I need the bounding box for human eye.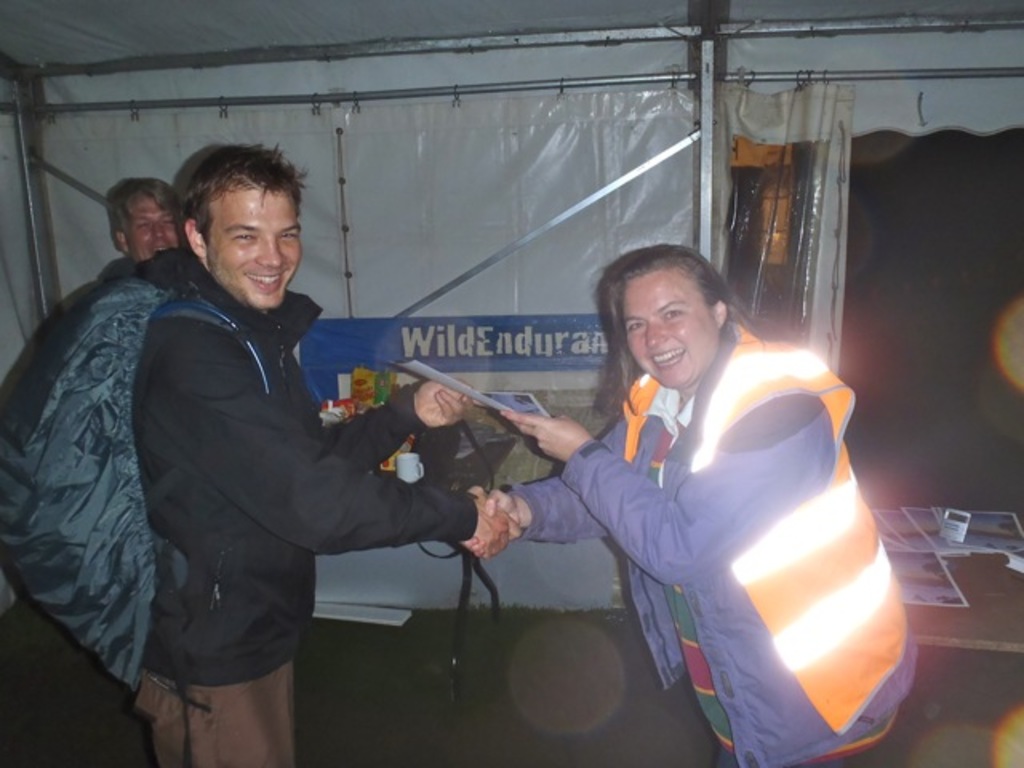
Here it is: bbox=[138, 219, 154, 229].
